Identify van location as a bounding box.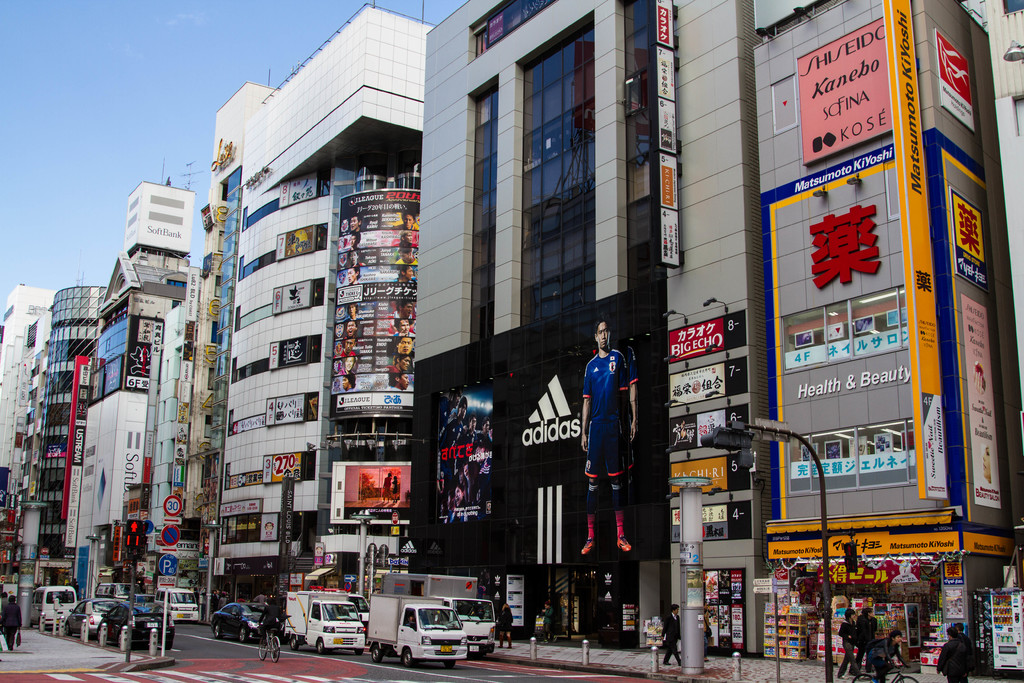
select_region(152, 585, 200, 623).
